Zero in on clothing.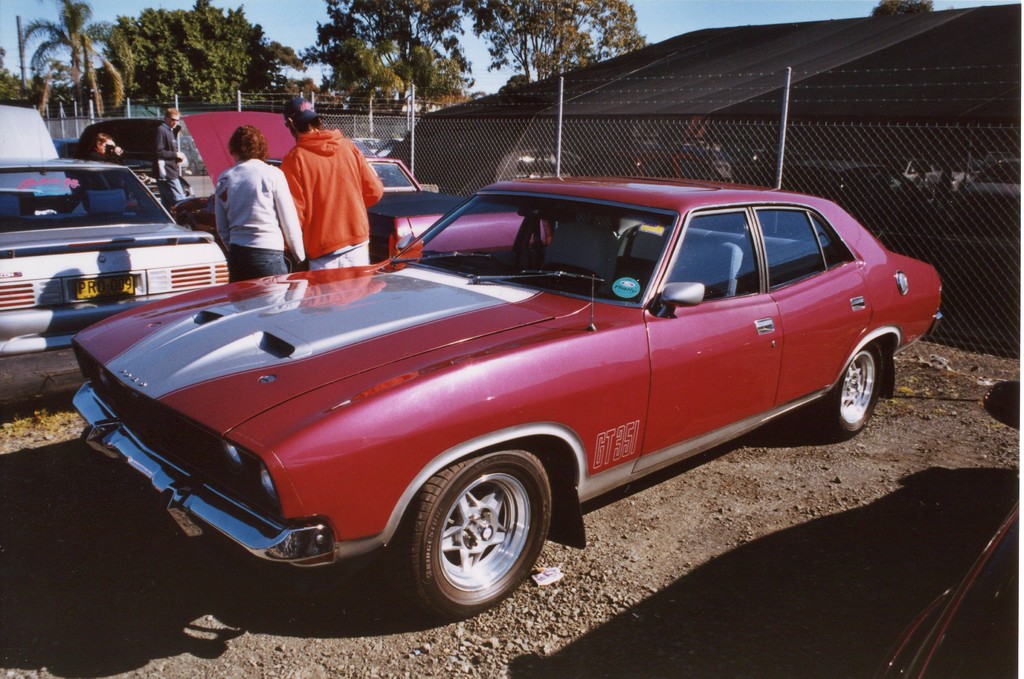
Zeroed in: BBox(212, 156, 304, 264).
